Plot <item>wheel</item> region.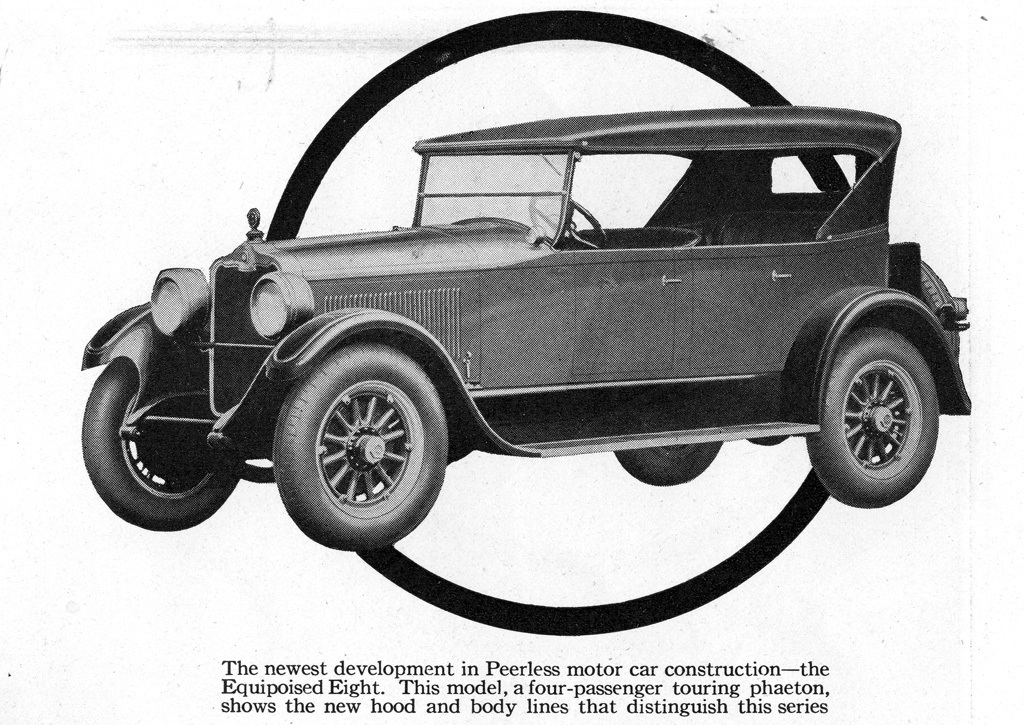
Plotted at BBox(82, 358, 247, 533).
